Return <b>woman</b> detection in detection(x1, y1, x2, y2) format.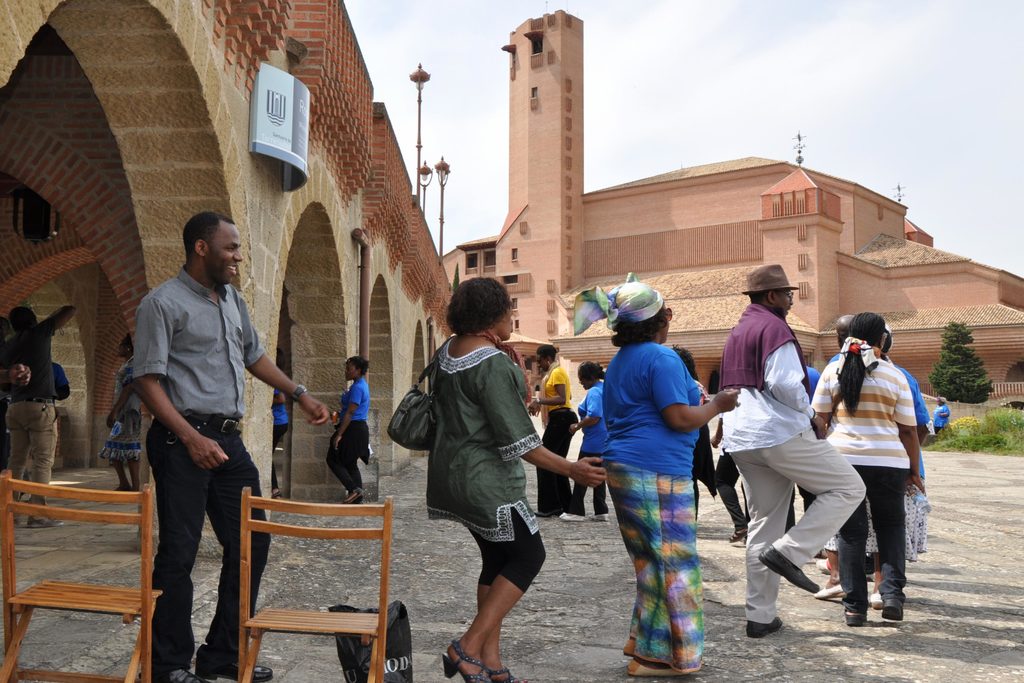
detection(96, 331, 138, 494).
